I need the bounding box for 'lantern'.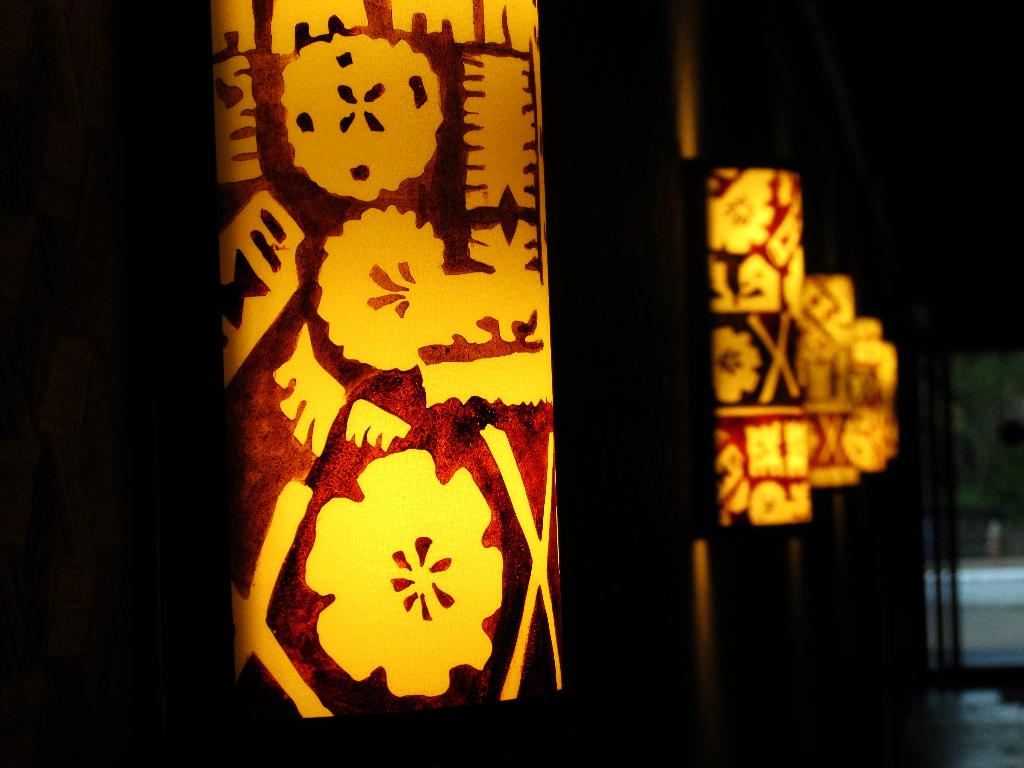
Here it is: box(862, 316, 886, 472).
